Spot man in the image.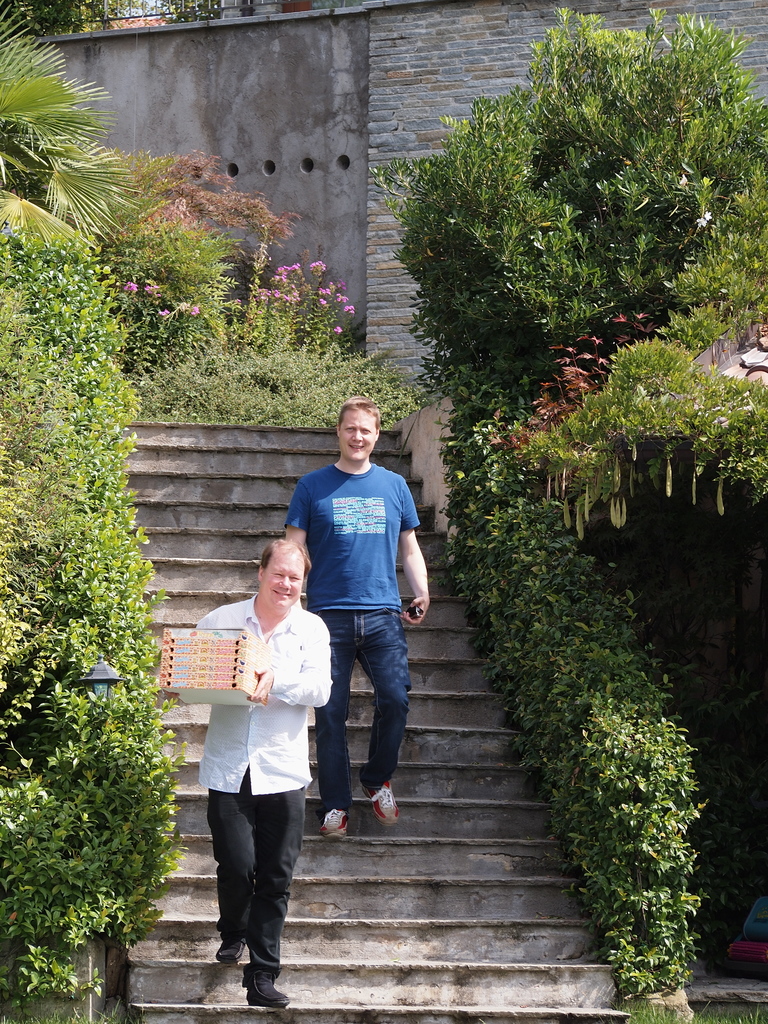
man found at box=[280, 406, 429, 842].
